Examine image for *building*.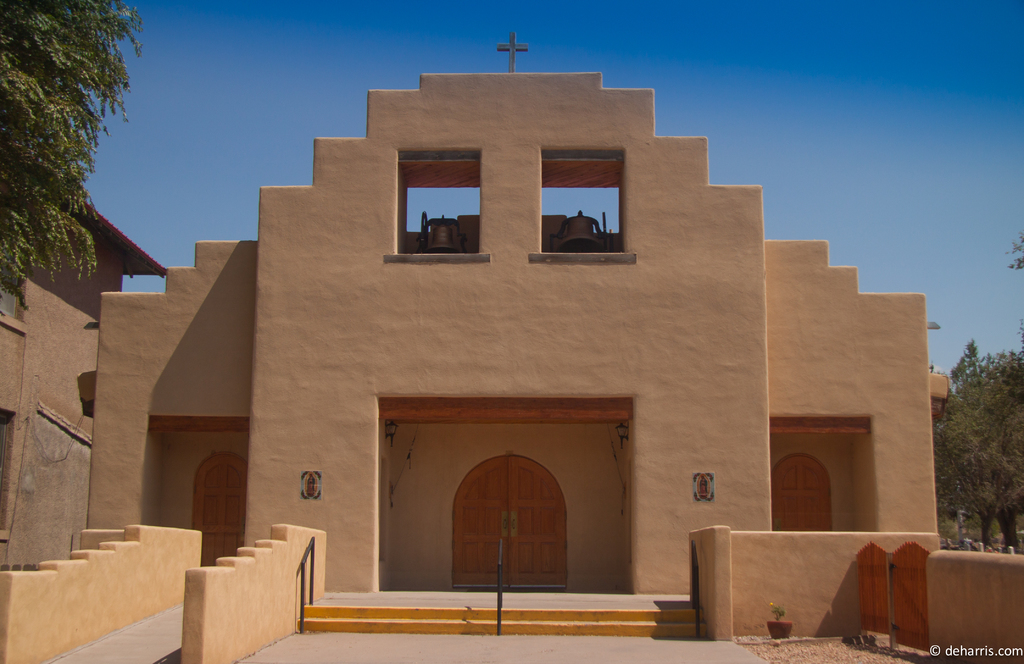
Examination result: box=[0, 24, 945, 663].
